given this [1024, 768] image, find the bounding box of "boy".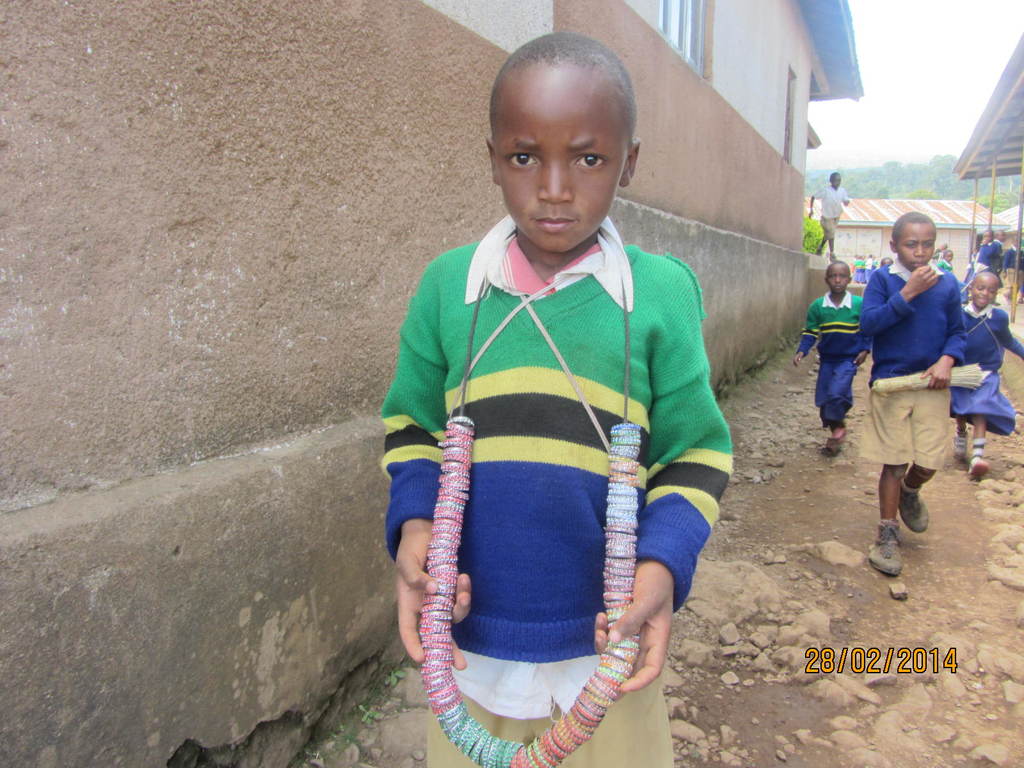
810, 172, 847, 262.
